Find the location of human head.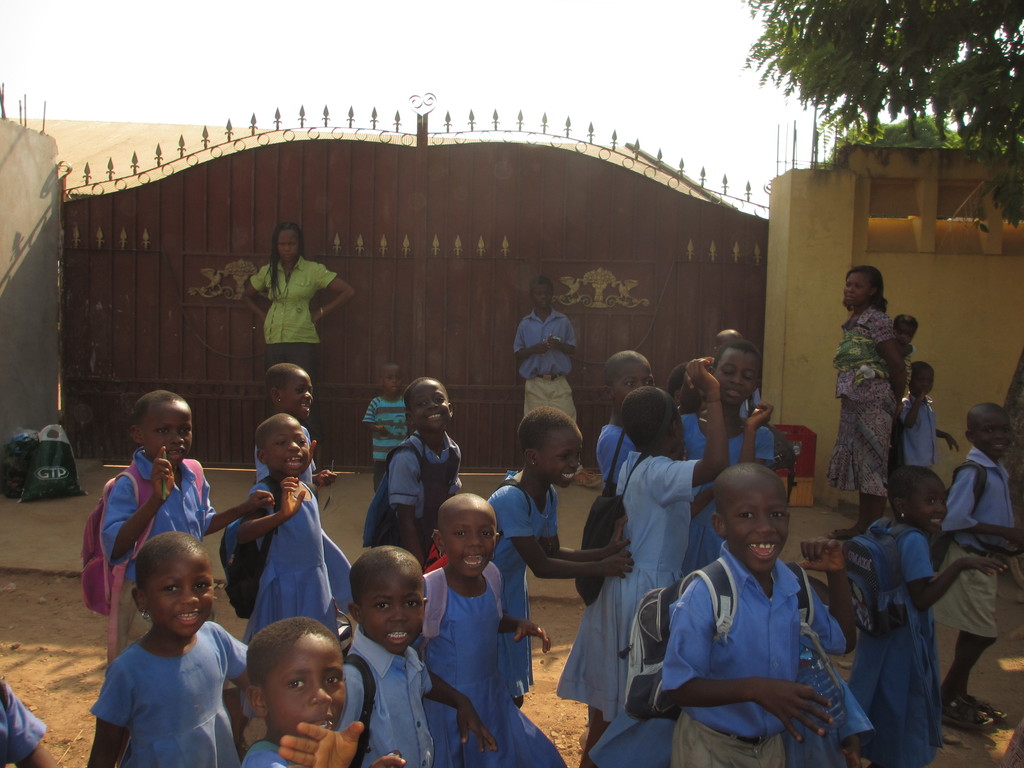
Location: 257, 412, 308, 479.
